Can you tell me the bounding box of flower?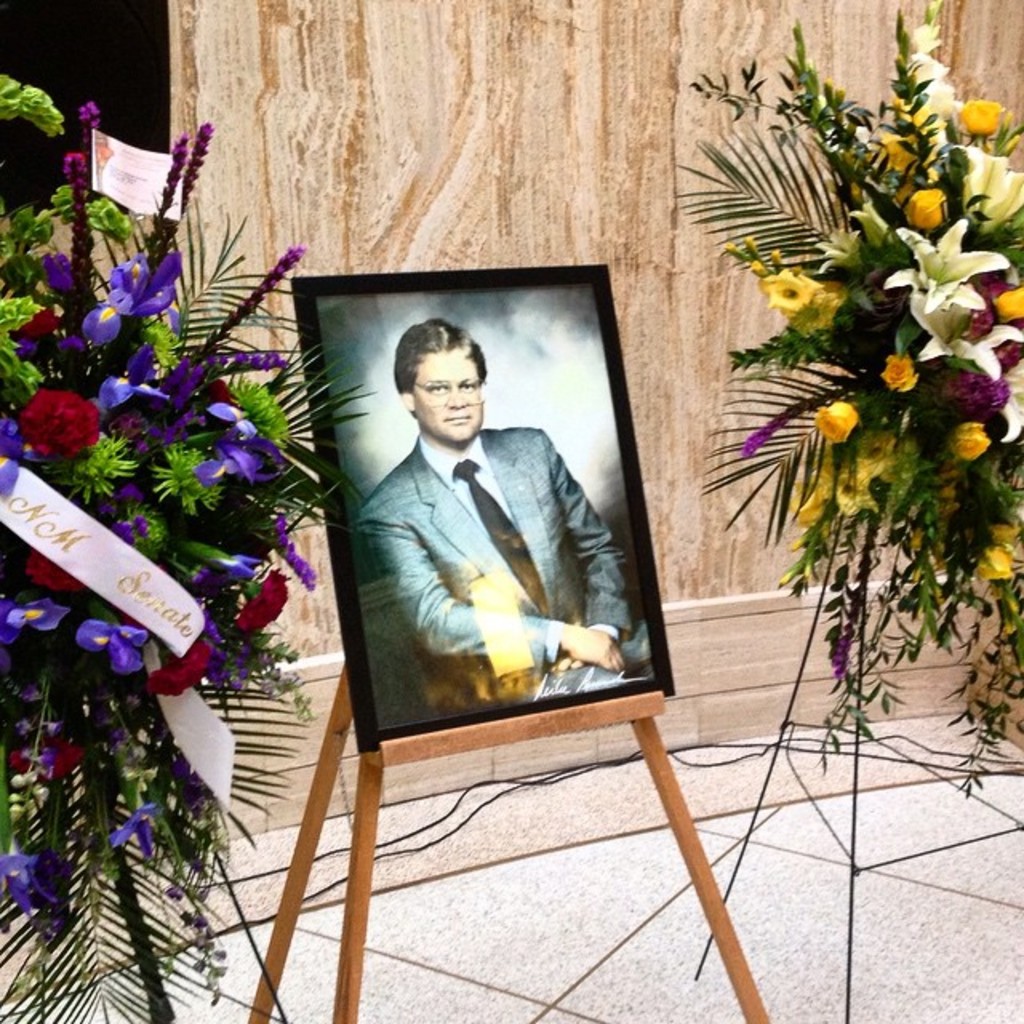
<bbox>8, 368, 101, 459</bbox>.
